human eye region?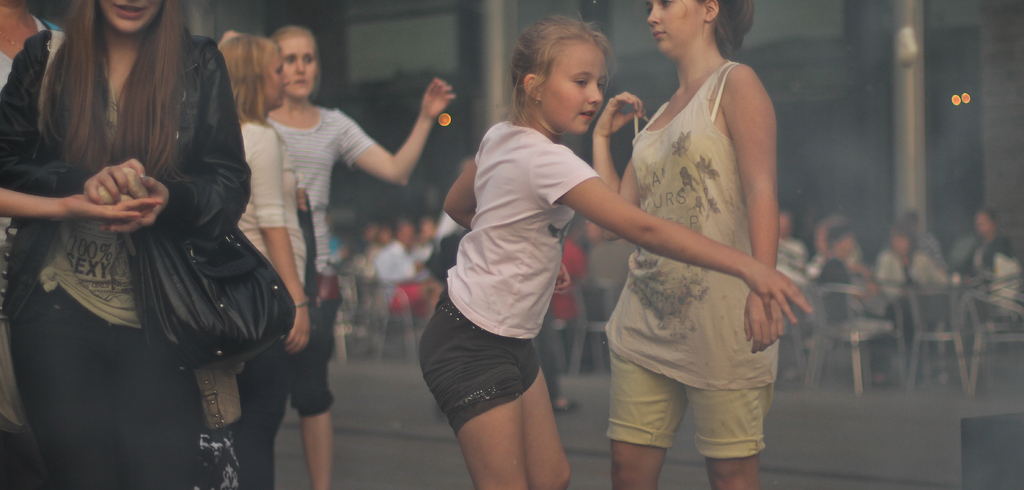
[286, 55, 292, 65]
